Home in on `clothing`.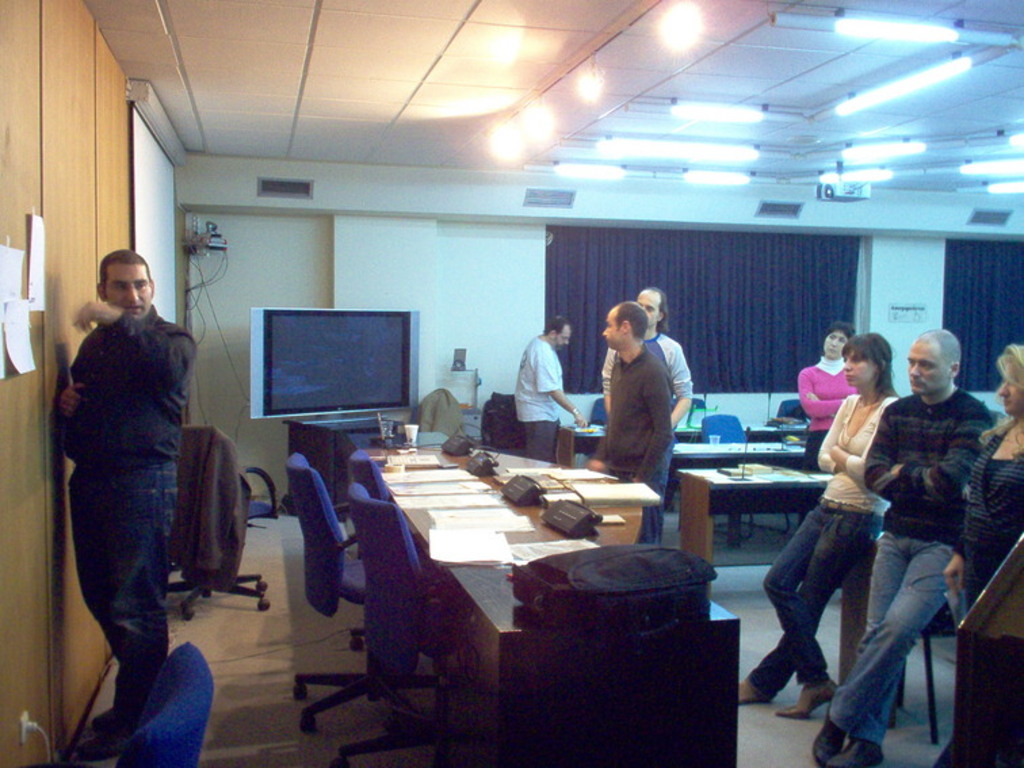
Homed in at <region>963, 425, 1023, 618</region>.
